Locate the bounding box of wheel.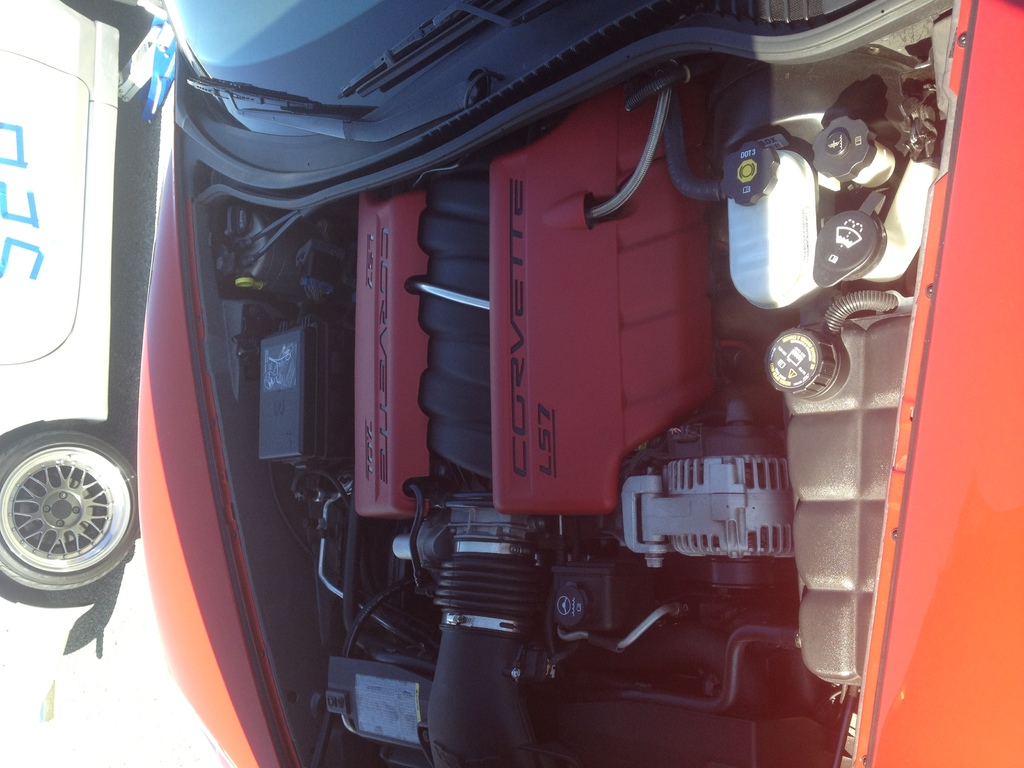
Bounding box: box(0, 413, 125, 622).
